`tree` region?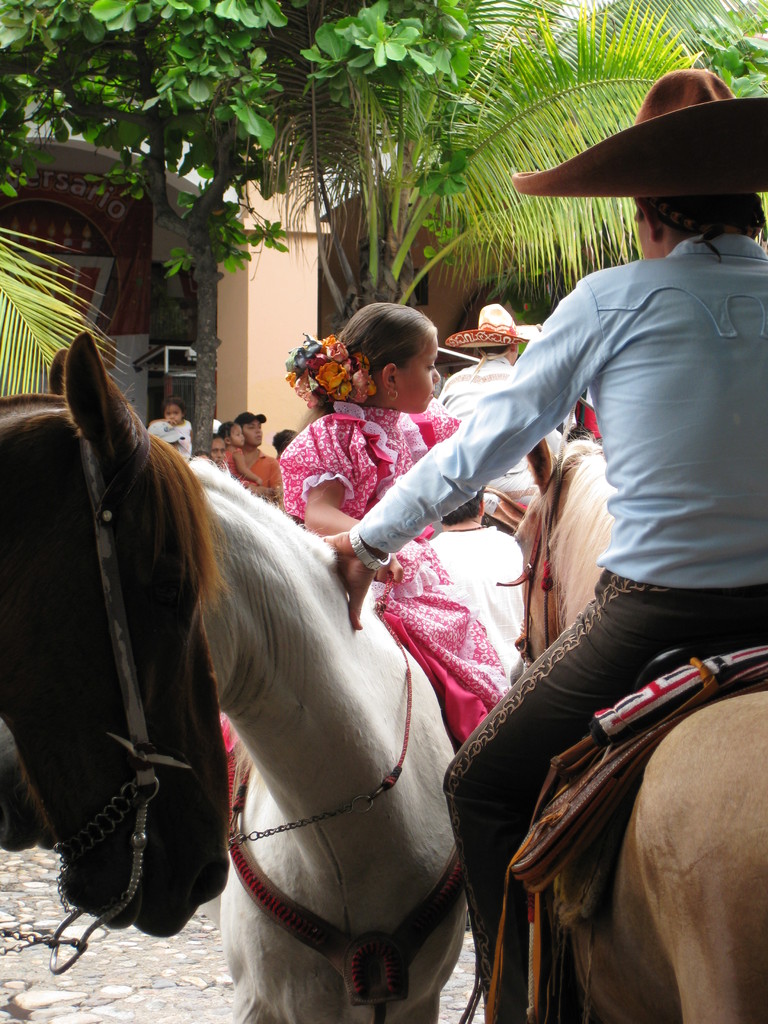
crop(262, 3, 767, 310)
